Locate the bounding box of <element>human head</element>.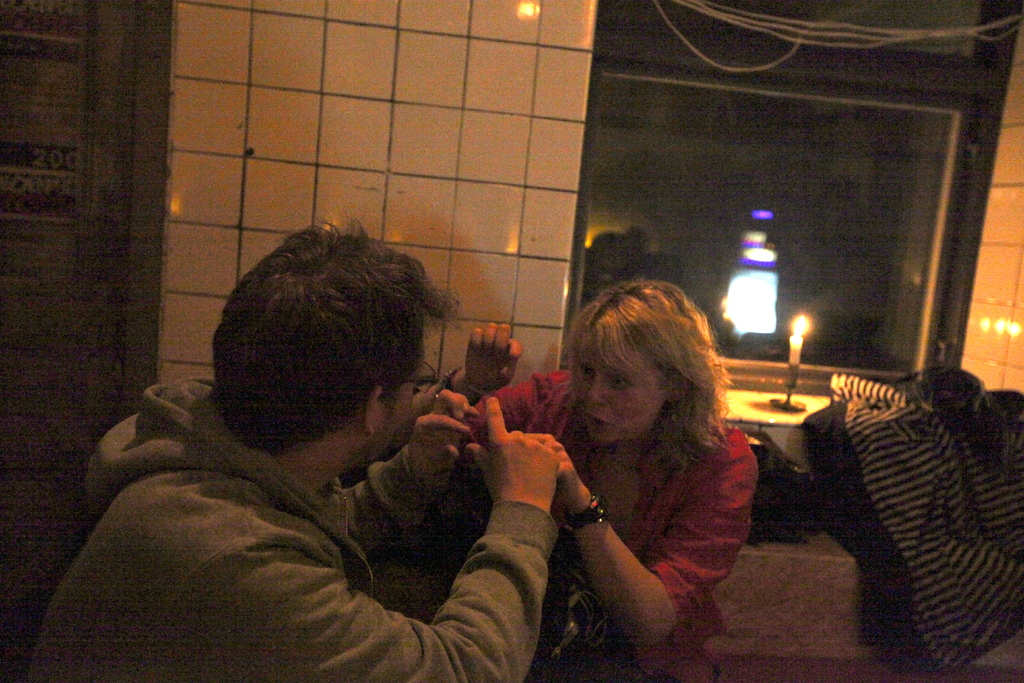
Bounding box: l=564, t=276, r=733, b=445.
